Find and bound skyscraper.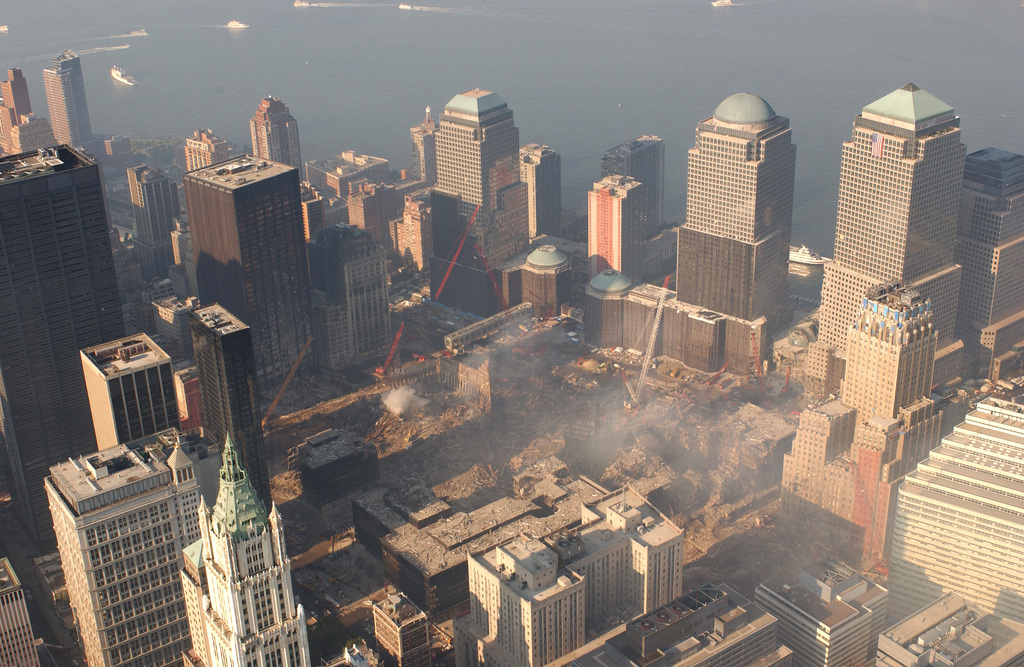
Bound: (43, 54, 97, 161).
